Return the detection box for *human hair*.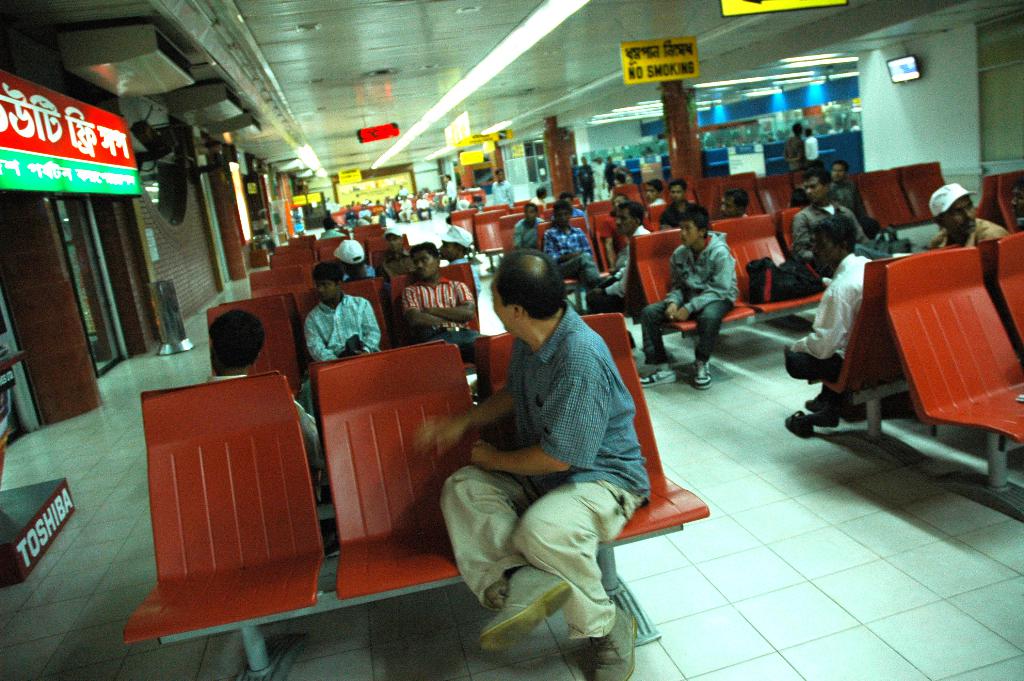
{"left": 804, "top": 170, "right": 831, "bottom": 186}.
